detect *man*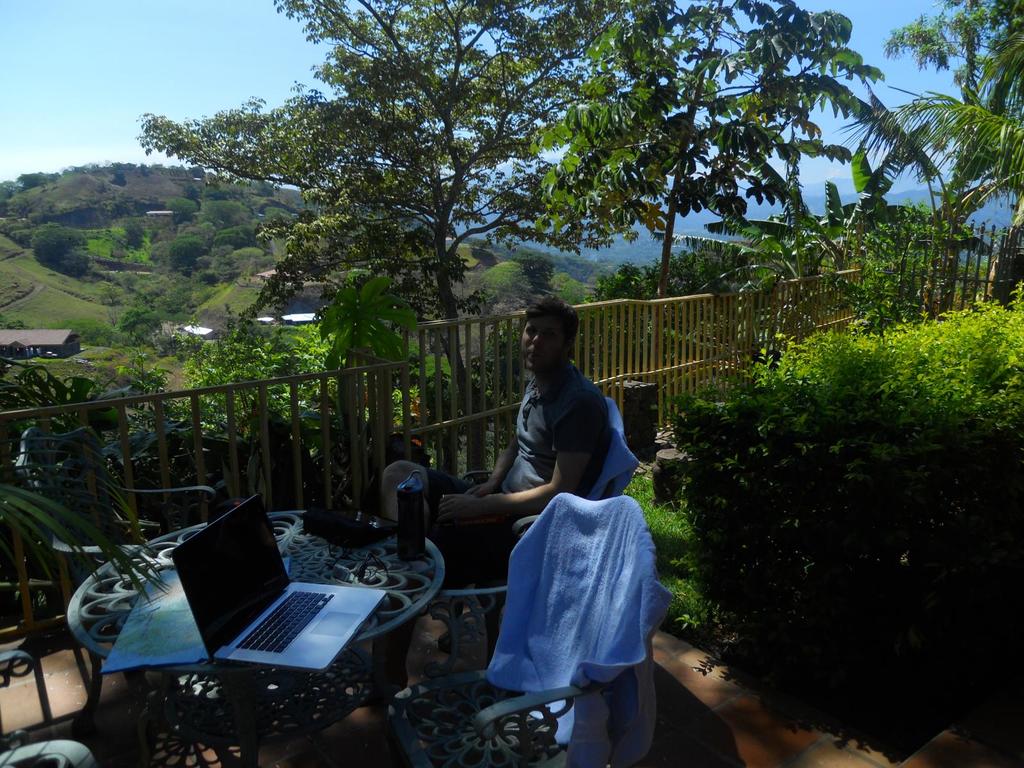
(left=482, top=306, right=645, bottom=543)
